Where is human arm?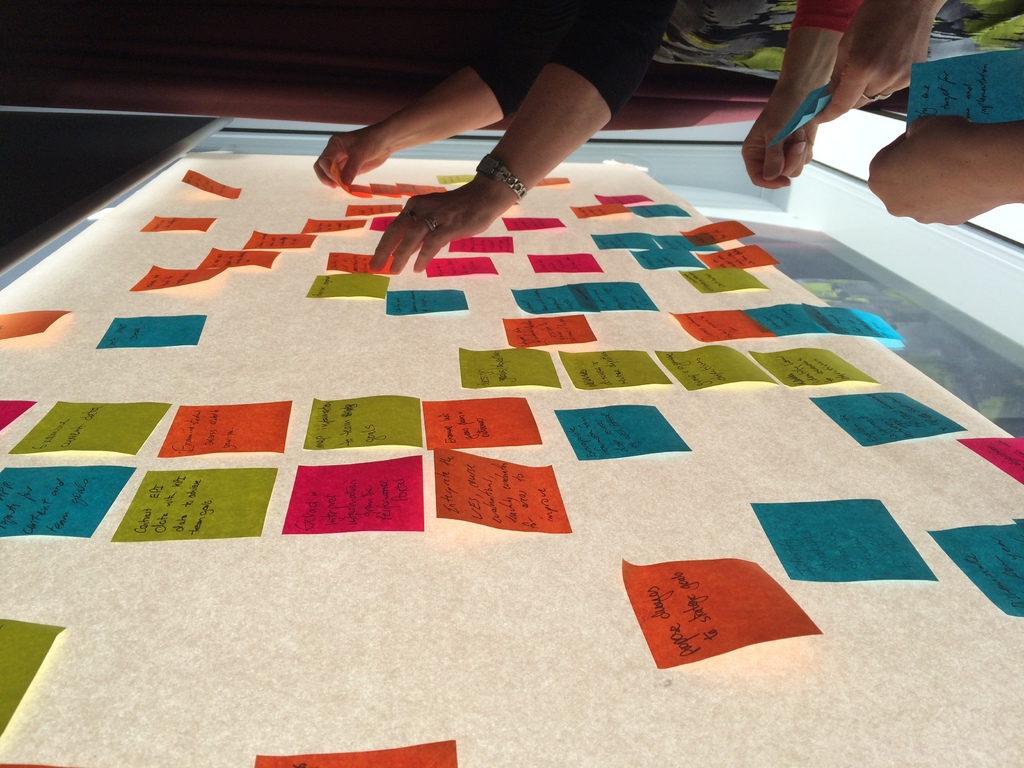
left=860, top=103, right=1020, bottom=227.
